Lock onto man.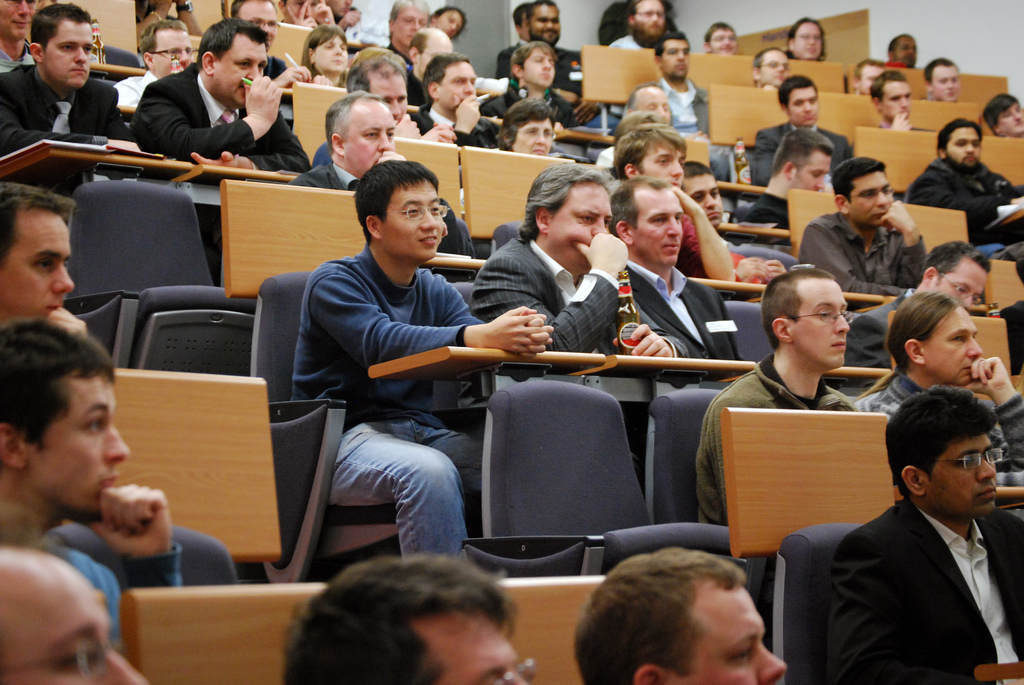
Locked: BBox(596, 172, 751, 387).
